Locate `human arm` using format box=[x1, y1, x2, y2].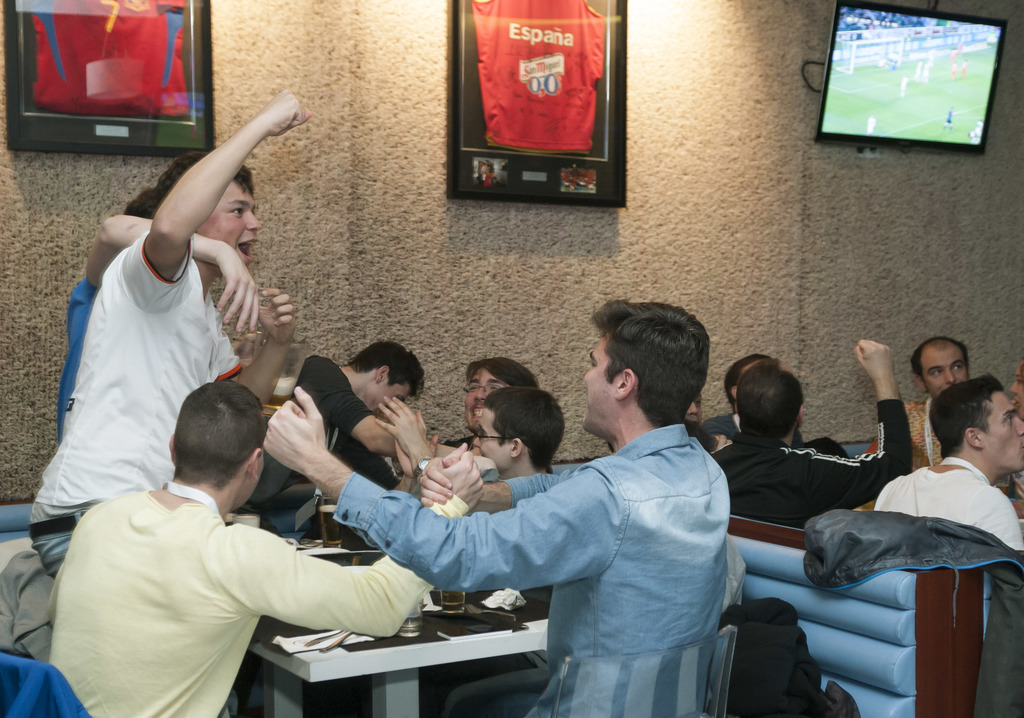
box=[390, 431, 413, 499].
